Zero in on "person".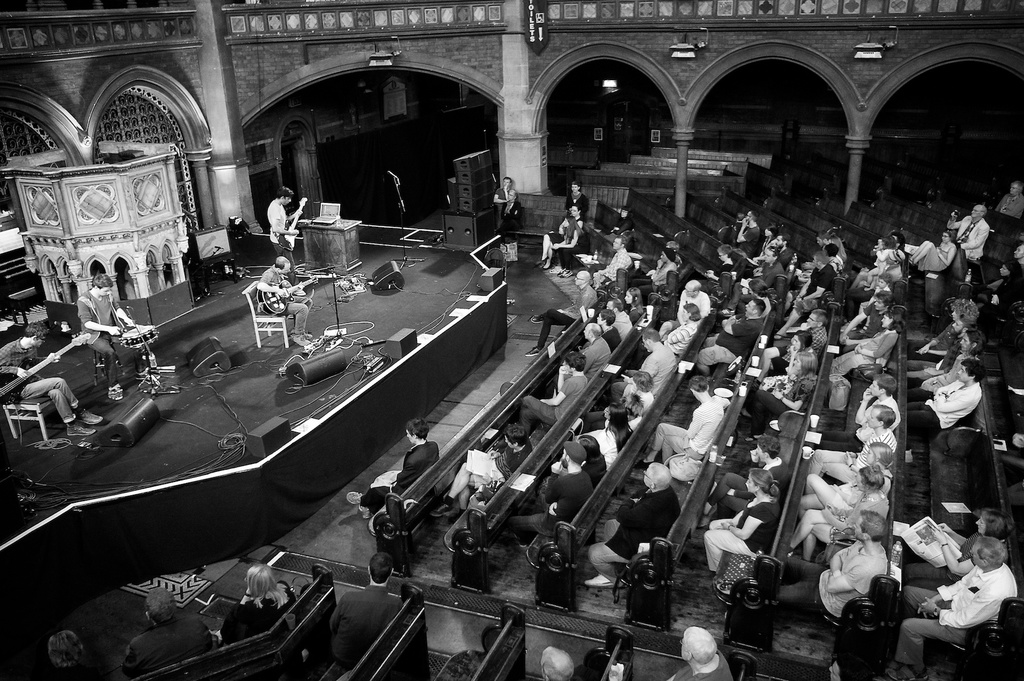
Zeroed in: pyautogui.locateOnScreen(620, 329, 674, 410).
